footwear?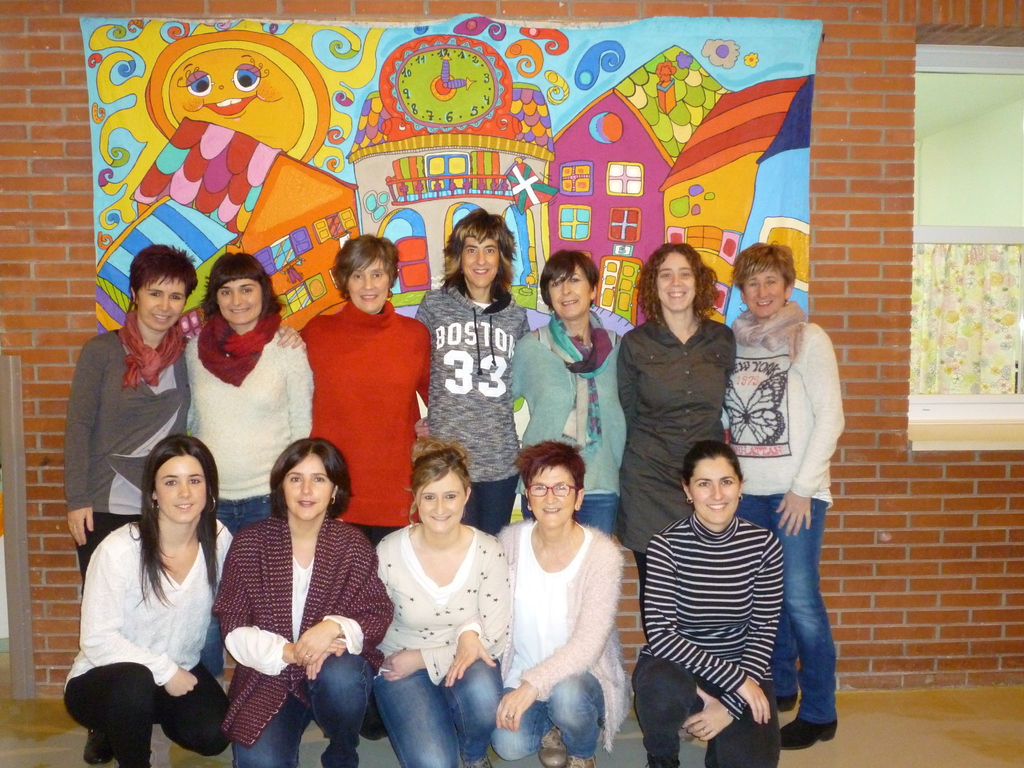
(left=780, top=718, right=839, bottom=750)
